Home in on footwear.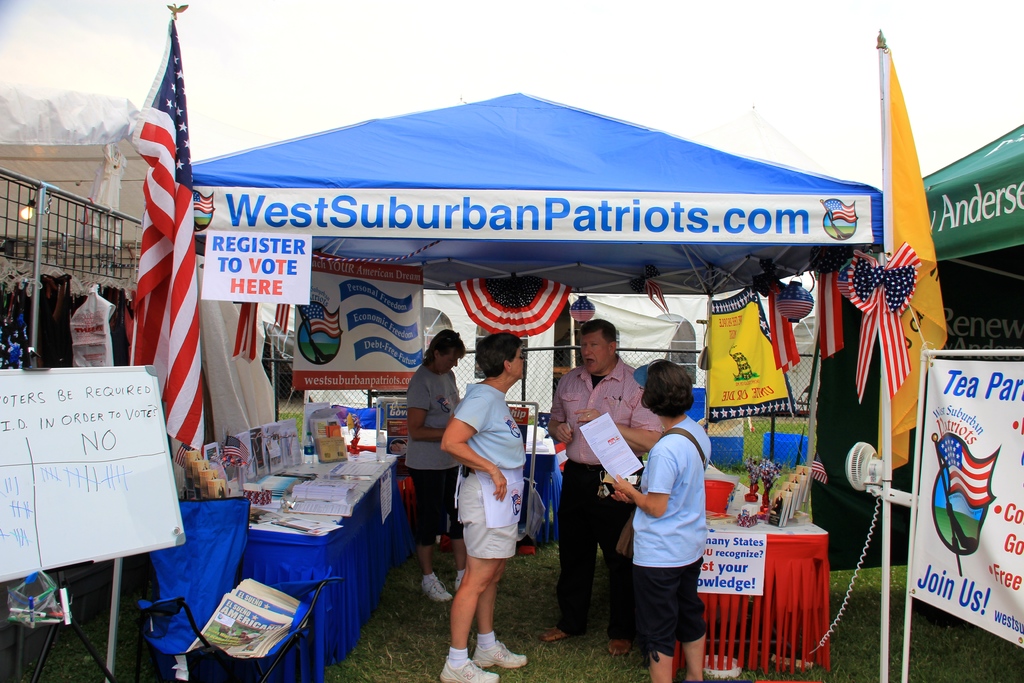
Homed in at bbox(607, 639, 636, 658).
